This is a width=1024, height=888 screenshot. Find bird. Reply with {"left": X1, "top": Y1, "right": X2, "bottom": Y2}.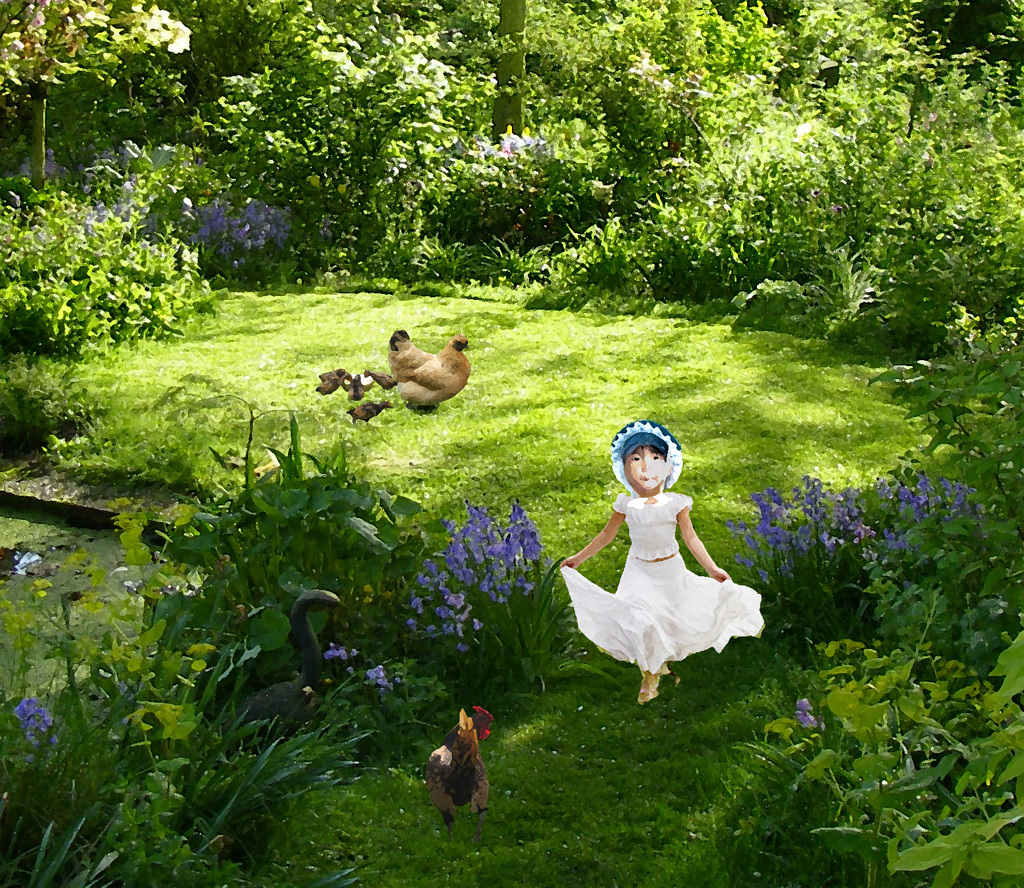
{"left": 421, "top": 695, "right": 493, "bottom": 840}.
